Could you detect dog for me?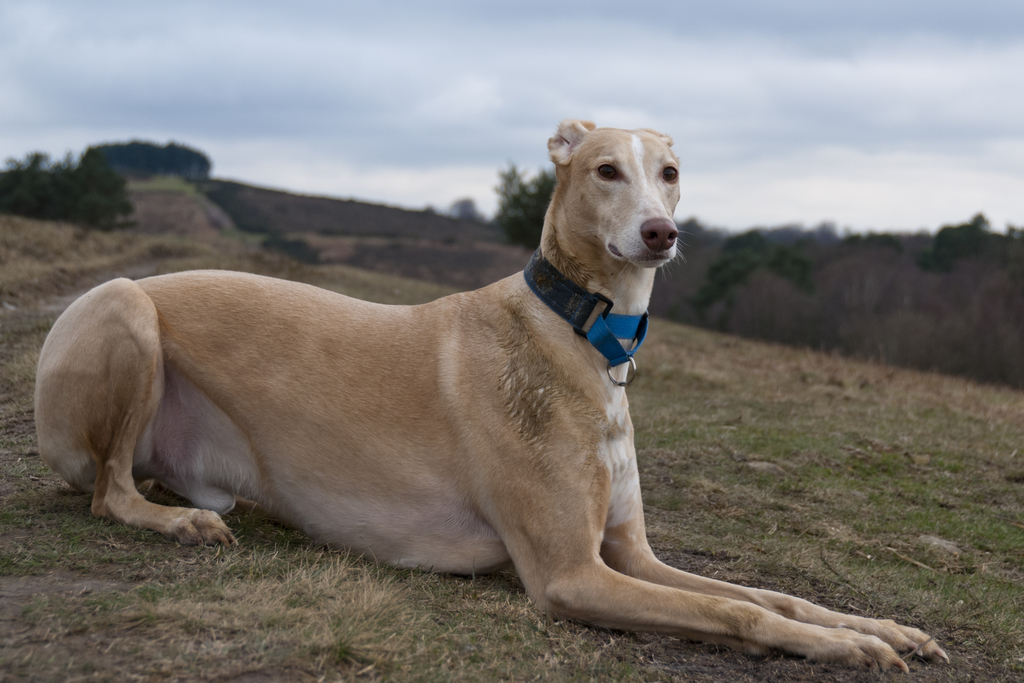
Detection result: Rect(34, 122, 950, 679).
